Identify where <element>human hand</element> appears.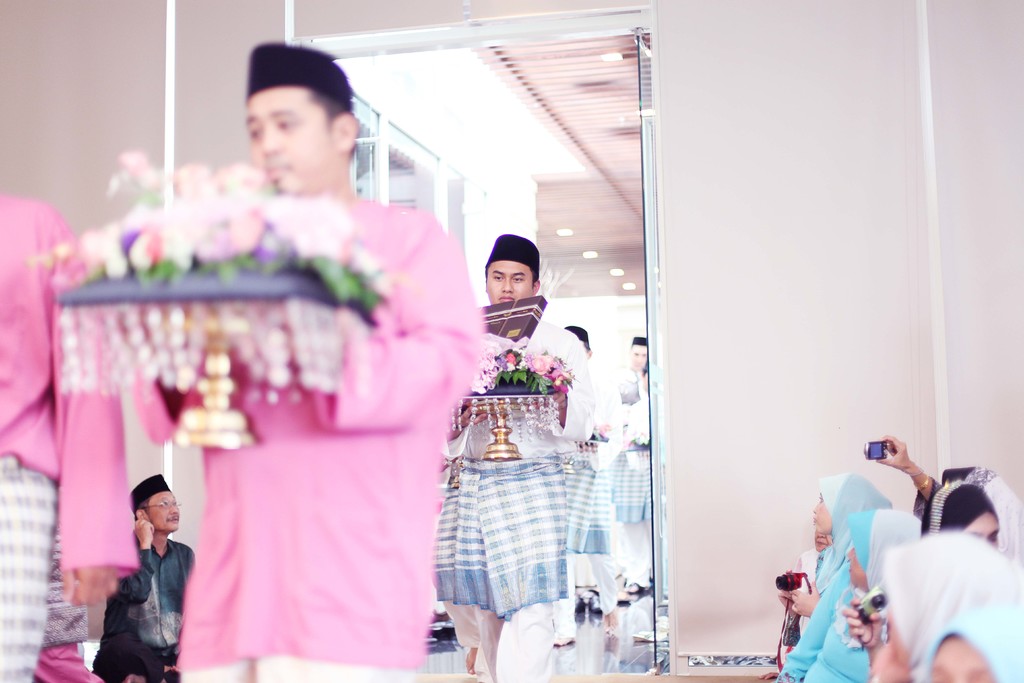
Appears at Rect(538, 391, 570, 413).
